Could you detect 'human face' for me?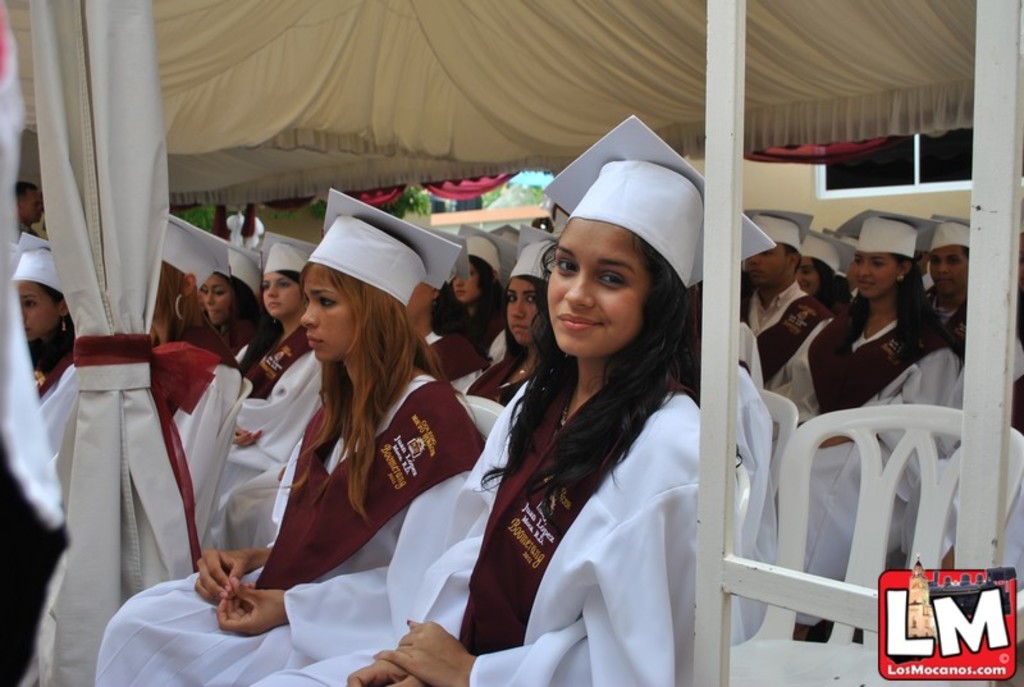
Detection result: box(748, 244, 790, 287).
